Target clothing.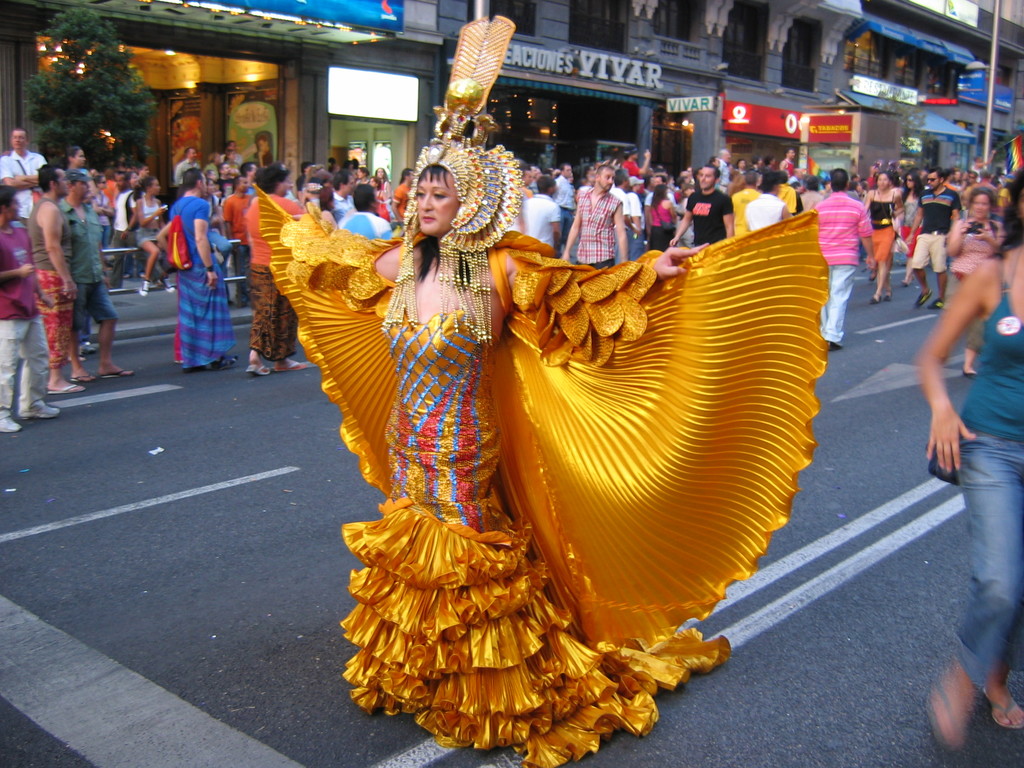
Target region: x1=912, y1=239, x2=1023, y2=700.
